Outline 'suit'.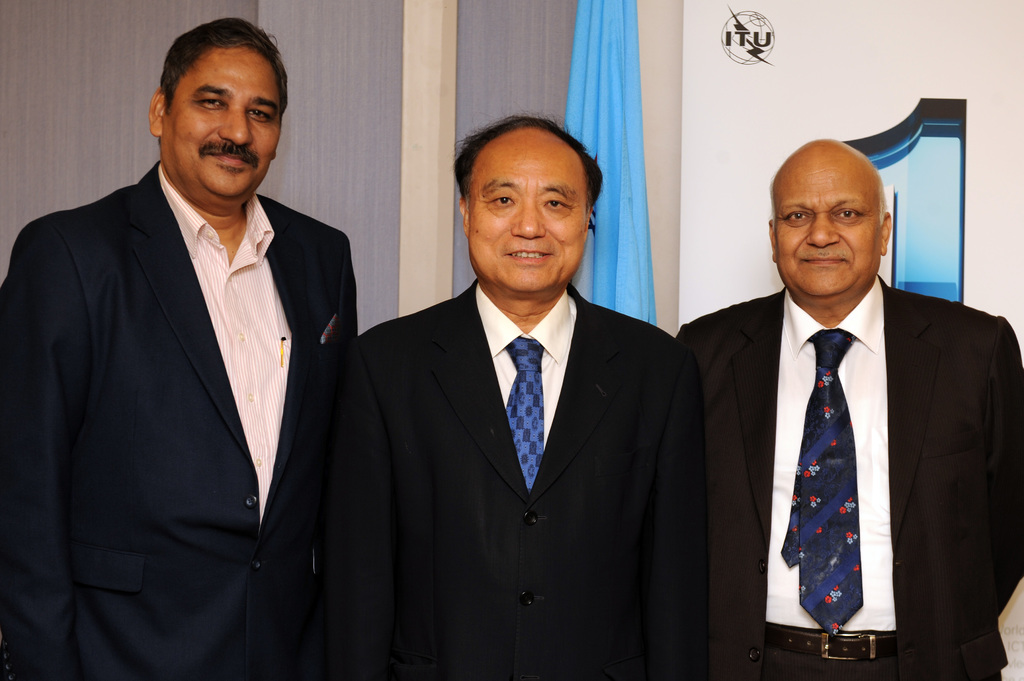
Outline: box=[20, 51, 399, 676].
